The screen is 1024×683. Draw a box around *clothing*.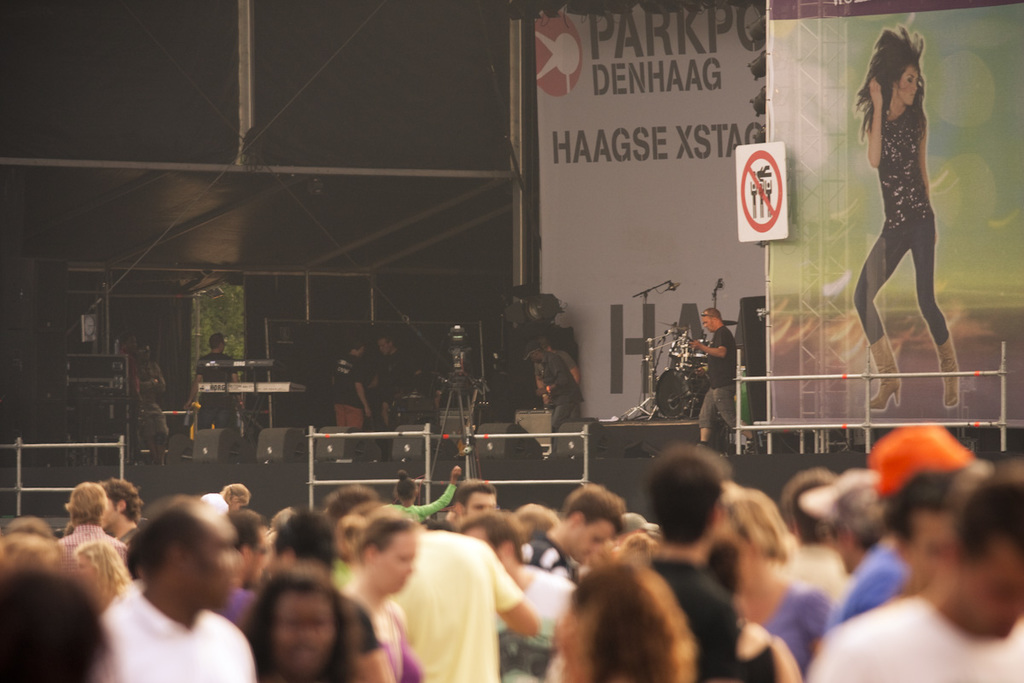
left=850, top=99, right=947, bottom=344.
